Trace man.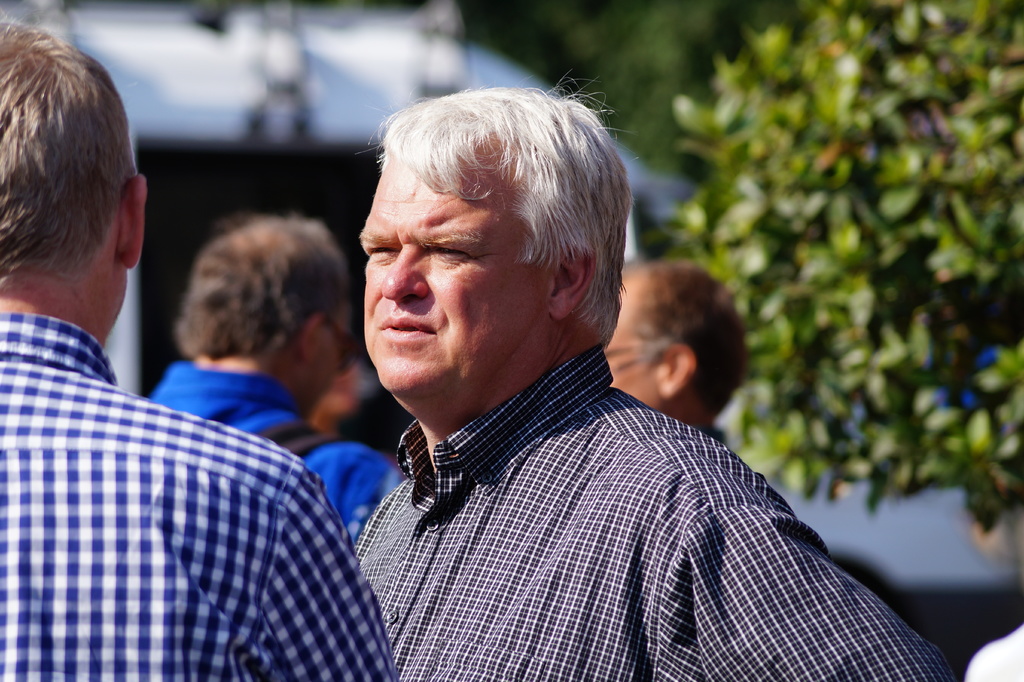
Traced to {"x1": 150, "y1": 215, "x2": 399, "y2": 539}.
